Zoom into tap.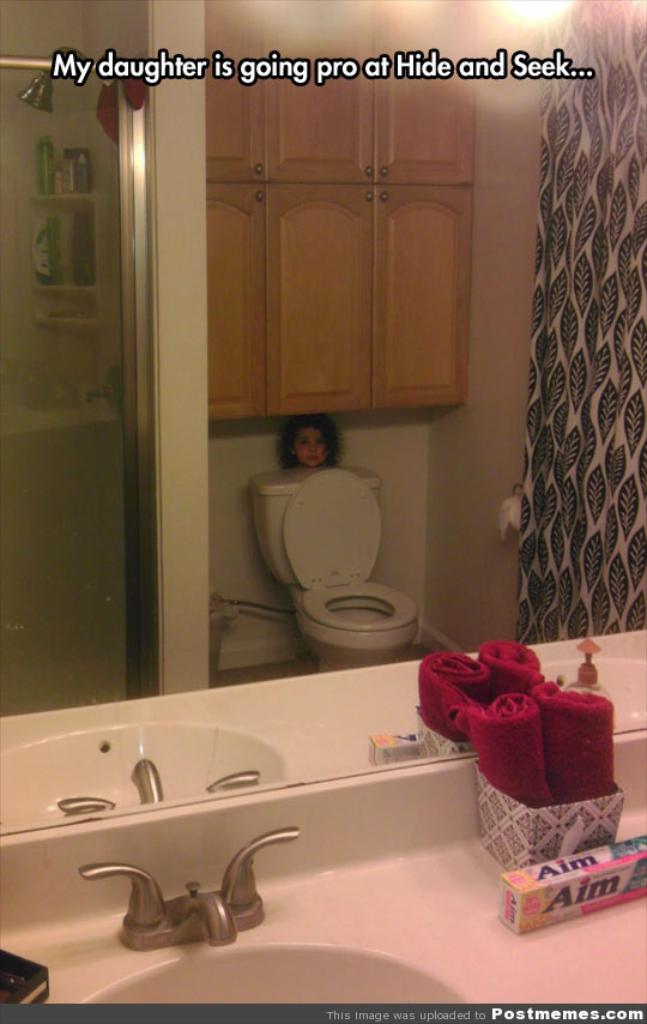
Zoom target: {"left": 103, "top": 847, "right": 321, "bottom": 971}.
